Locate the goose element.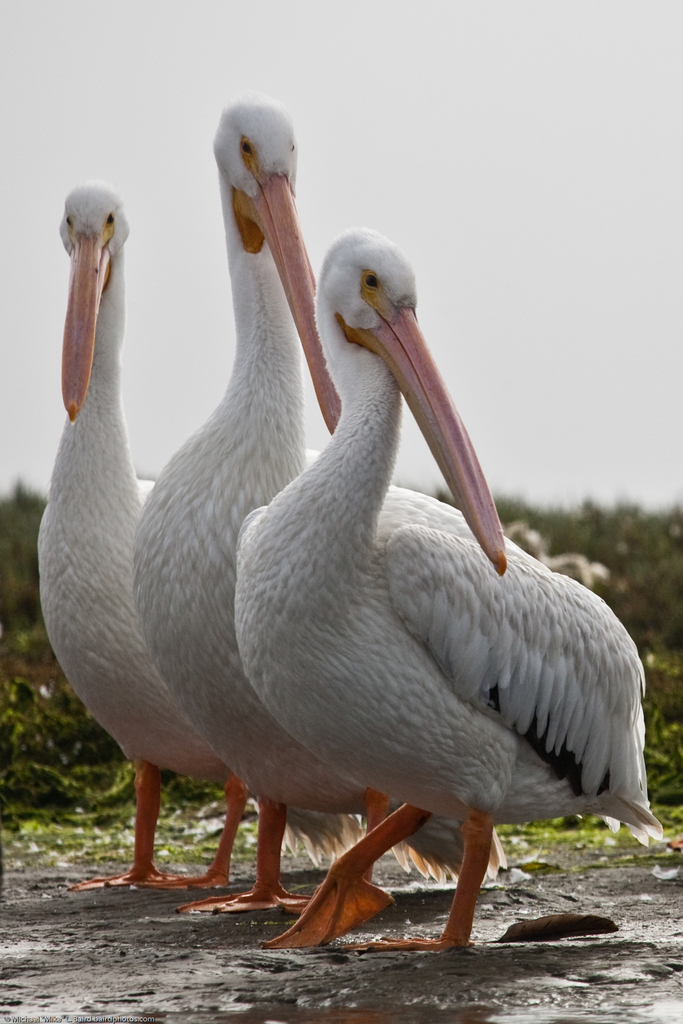
Element bbox: {"x1": 239, "y1": 228, "x2": 663, "y2": 959}.
